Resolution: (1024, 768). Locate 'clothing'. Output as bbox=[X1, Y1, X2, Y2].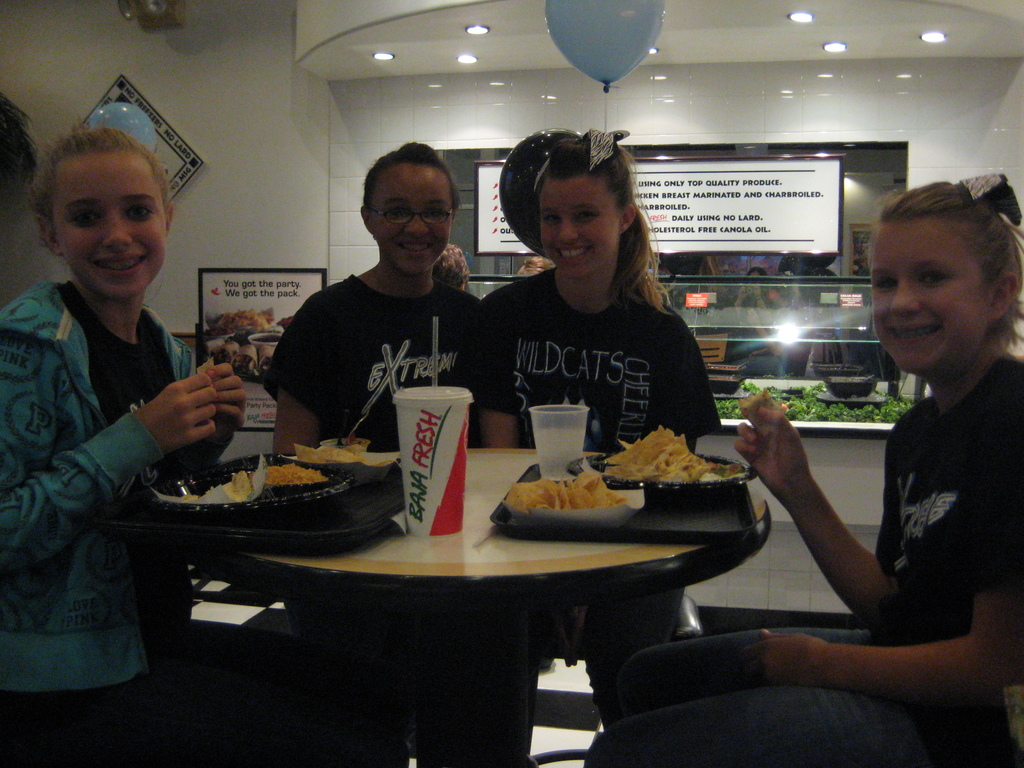
bbox=[12, 204, 236, 658].
